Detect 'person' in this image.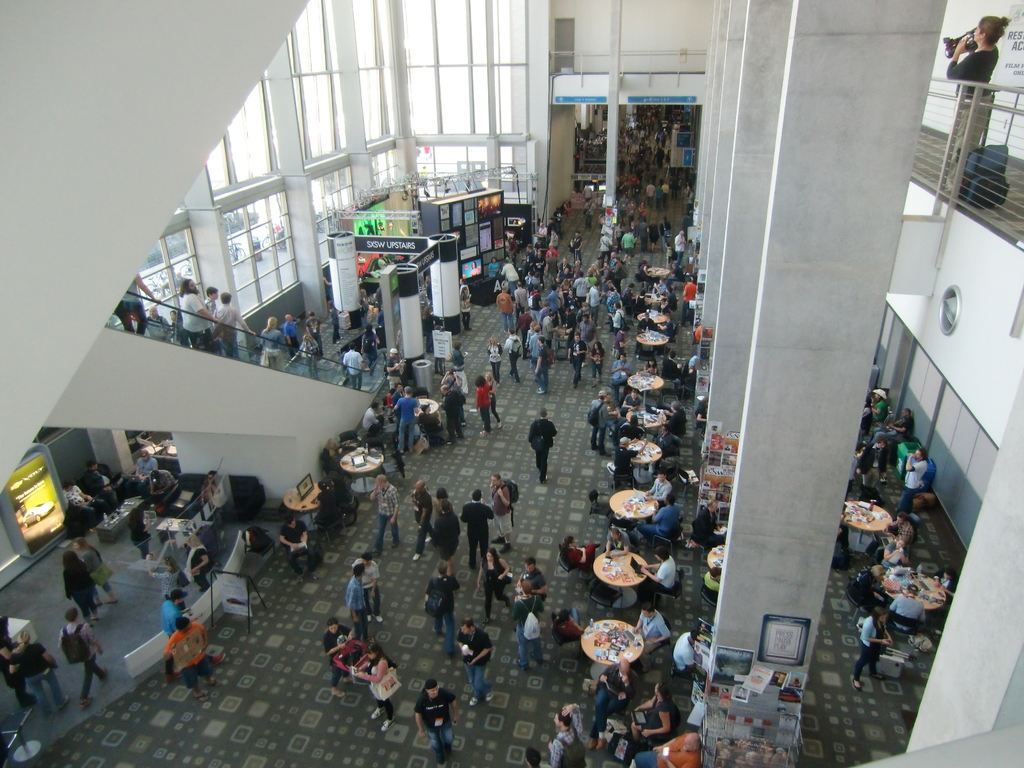
Detection: locate(414, 678, 460, 767).
